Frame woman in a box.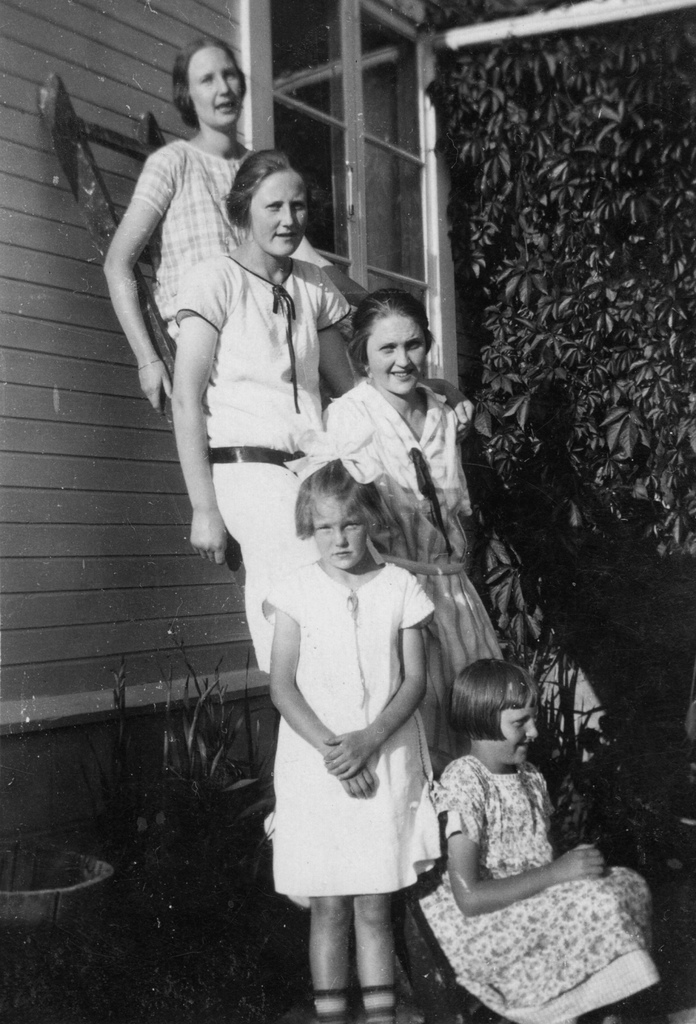
317/284/510/758.
